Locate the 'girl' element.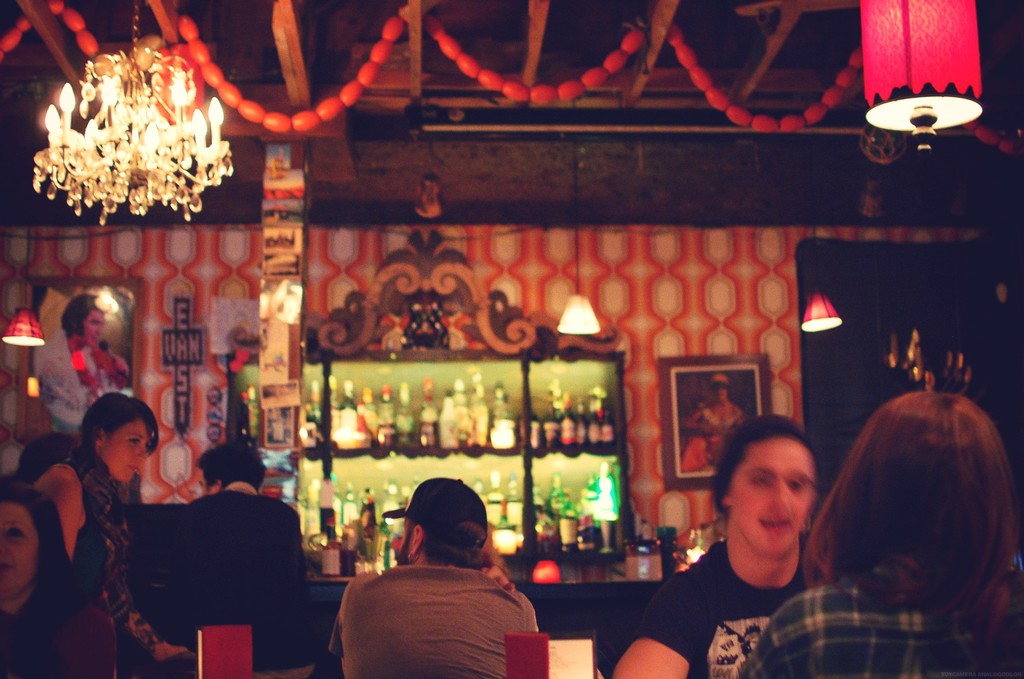
Element bbox: box=[33, 392, 189, 678].
